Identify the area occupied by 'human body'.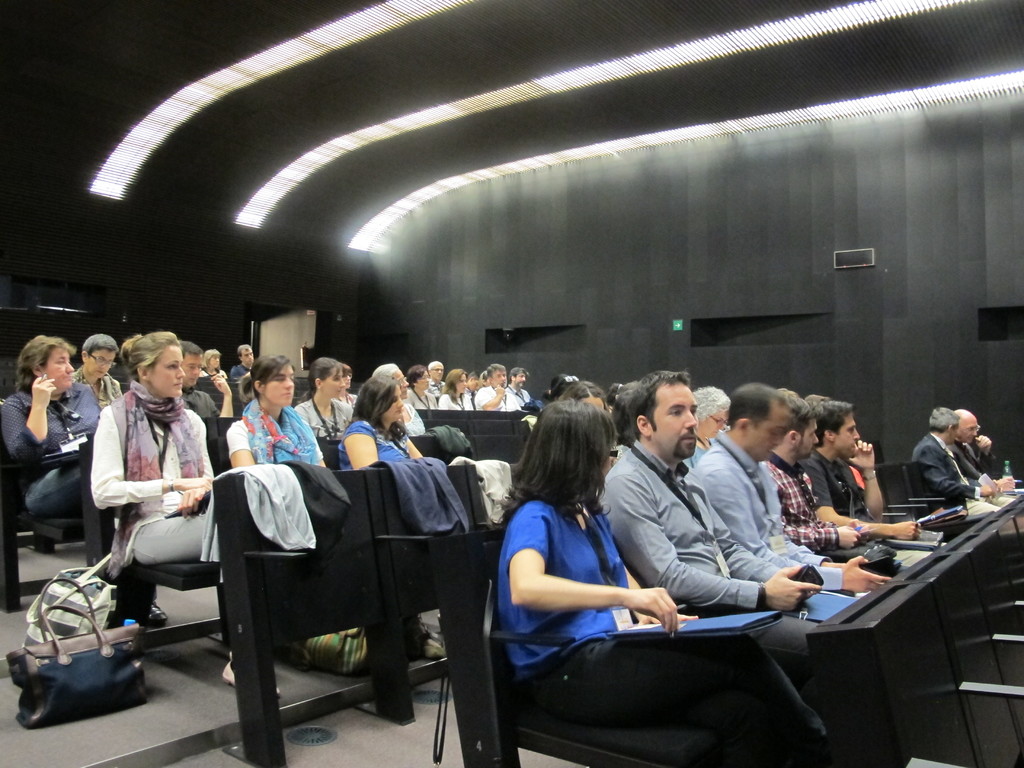
Area: 805,398,915,541.
